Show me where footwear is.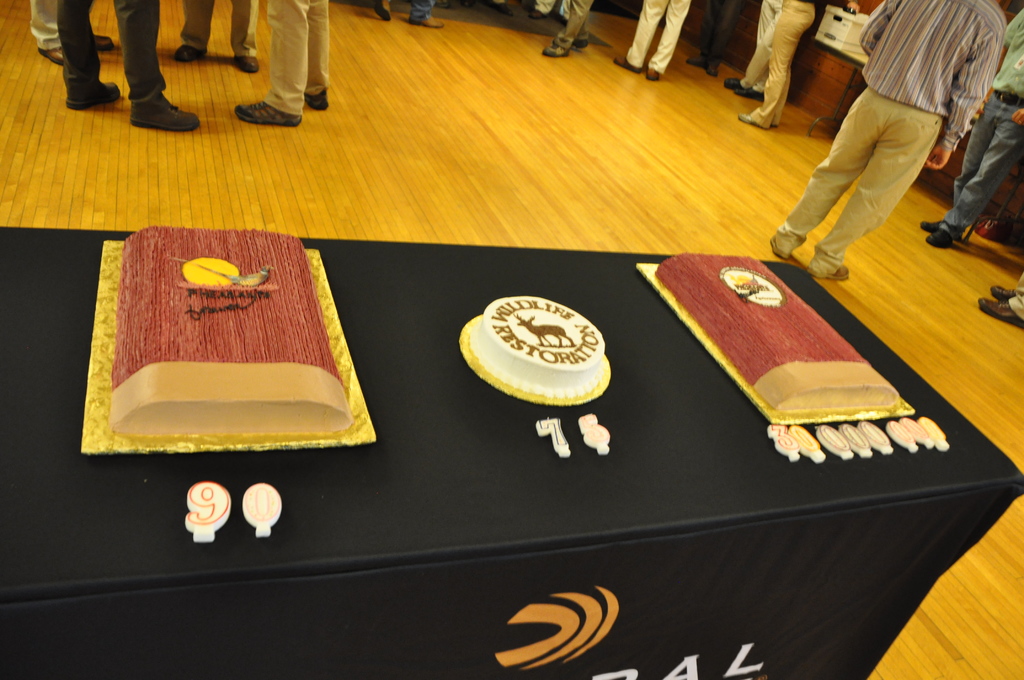
footwear is at <region>641, 64, 667, 83</region>.
